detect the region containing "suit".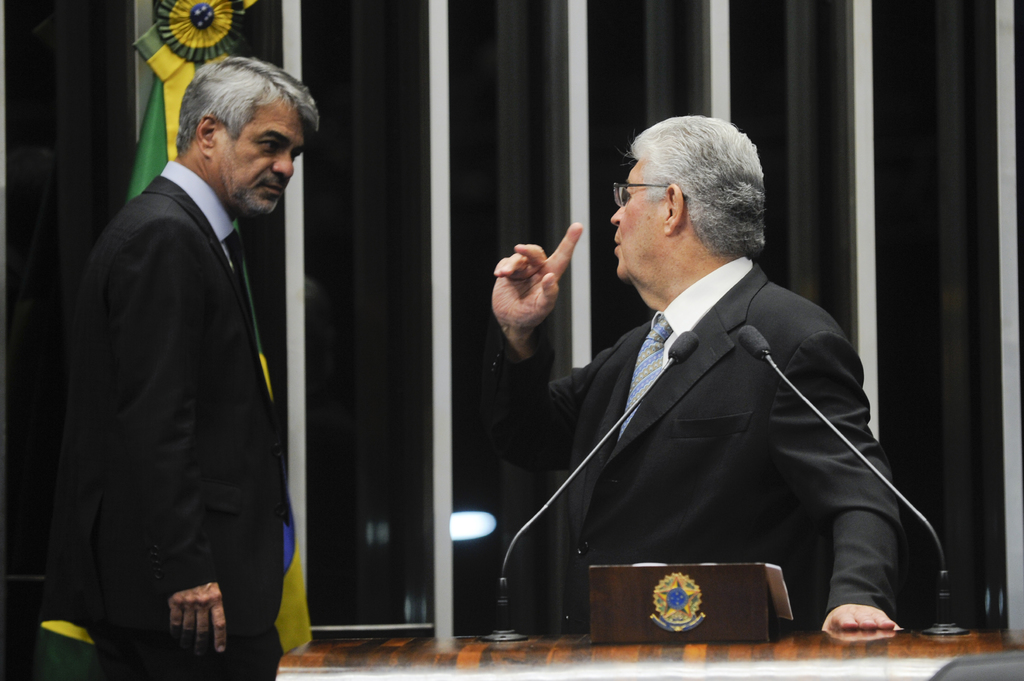
x1=49, y1=71, x2=326, y2=672.
